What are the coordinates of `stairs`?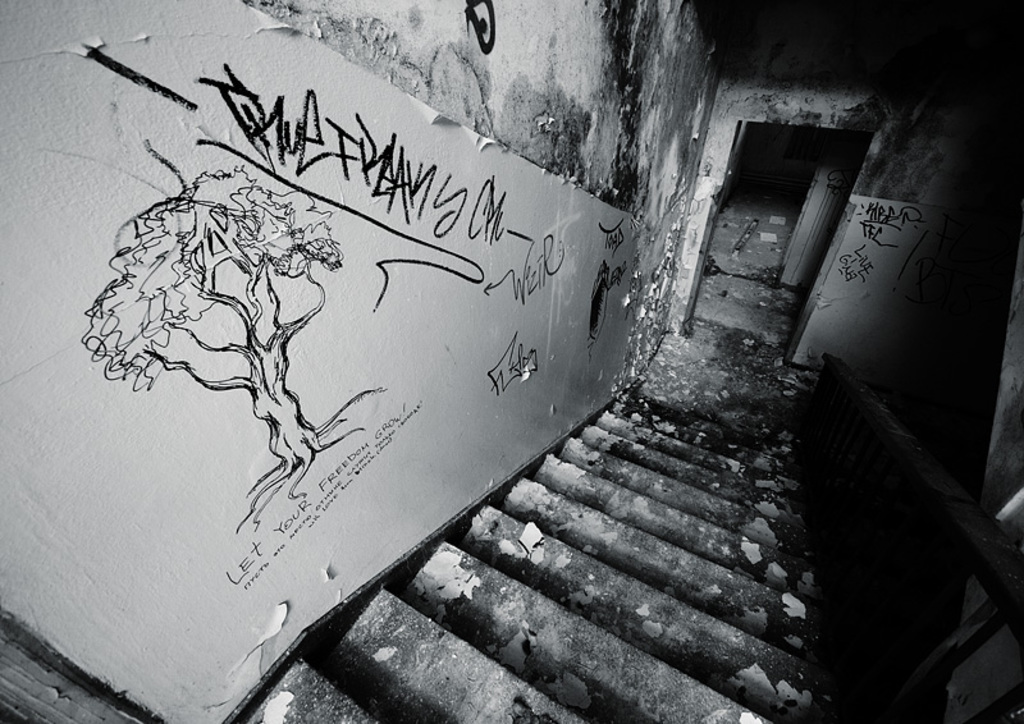
bbox=[233, 393, 841, 723].
